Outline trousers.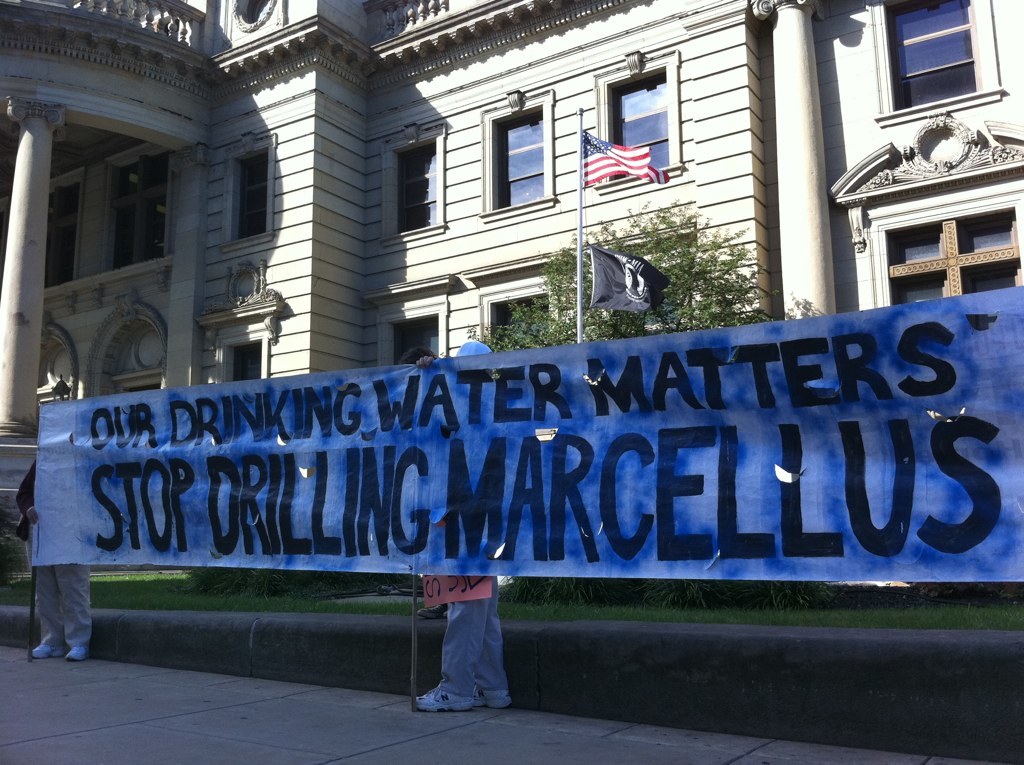
Outline: left=424, top=610, right=513, bottom=710.
